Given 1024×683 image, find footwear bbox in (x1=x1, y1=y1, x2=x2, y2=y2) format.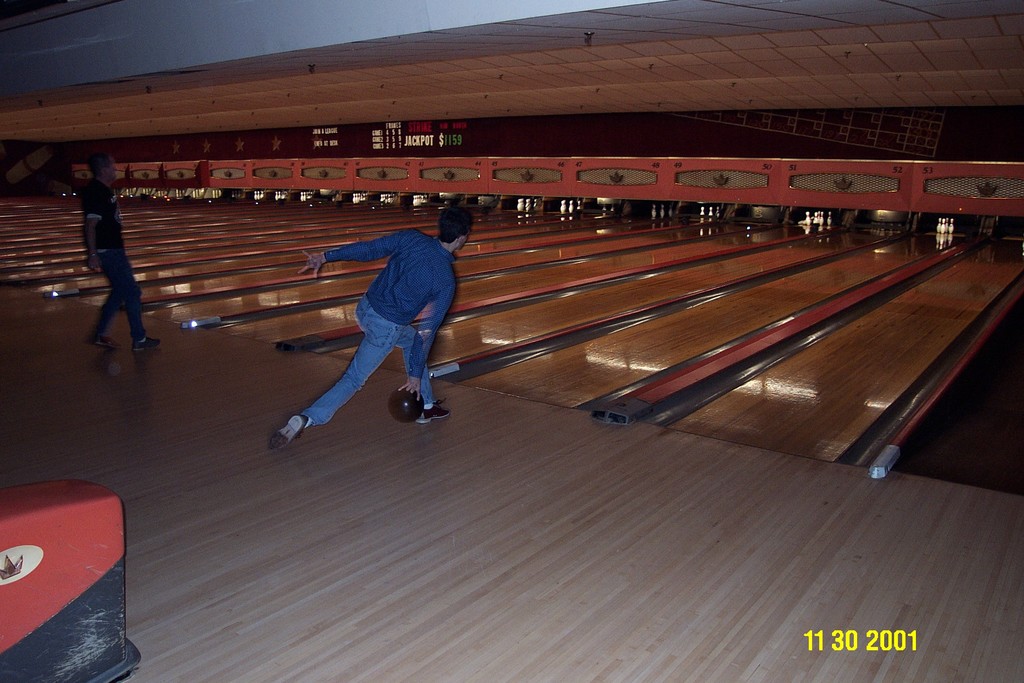
(x1=131, y1=338, x2=163, y2=350).
